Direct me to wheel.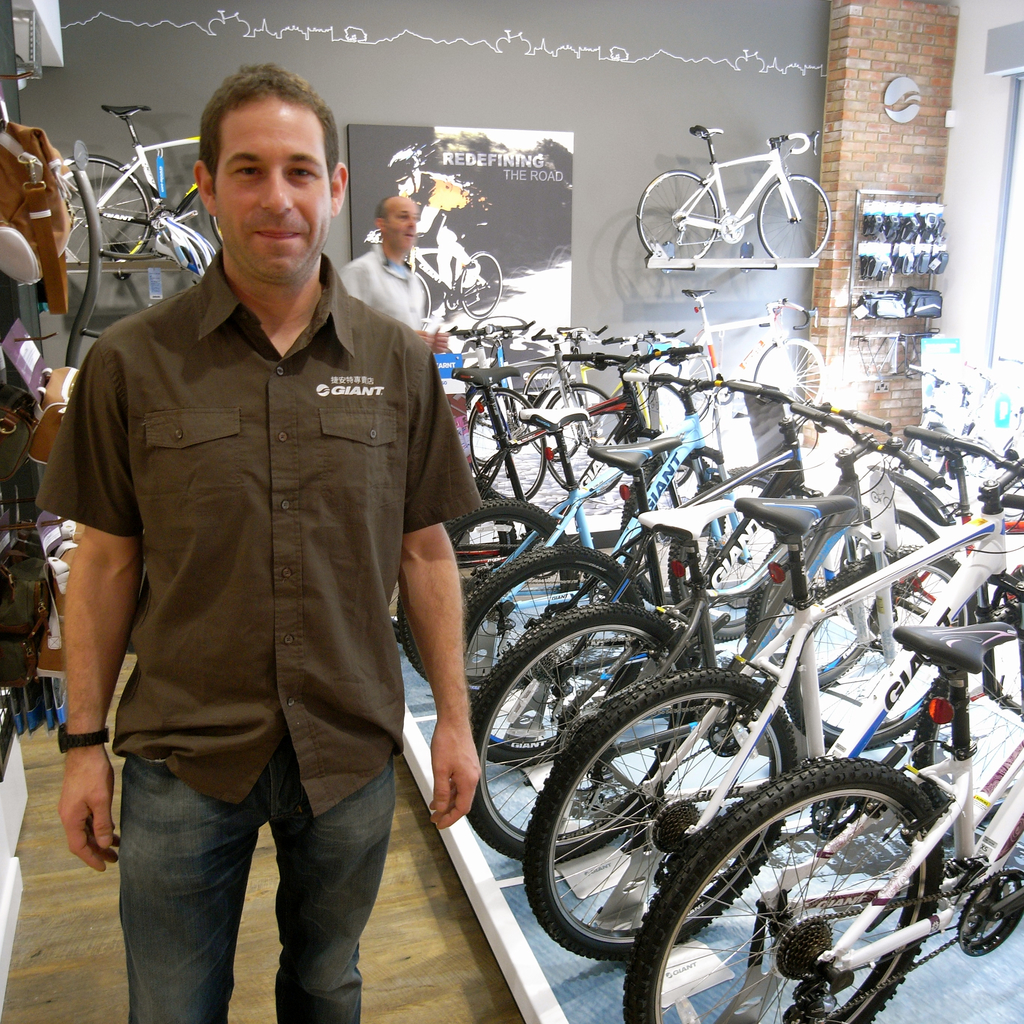
Direction: [x1=405, y1=267, x2=433, y2=340].
